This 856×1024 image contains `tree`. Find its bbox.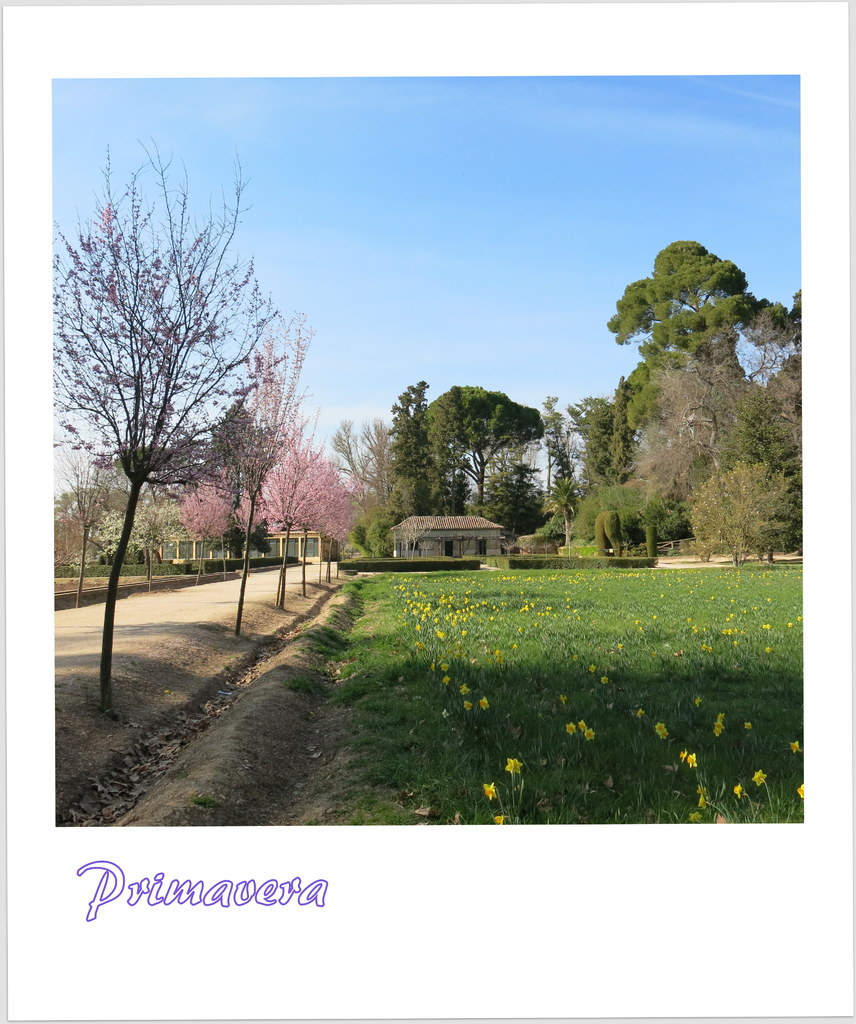
[x1=604, y1=239, x2=802, y2=382].
